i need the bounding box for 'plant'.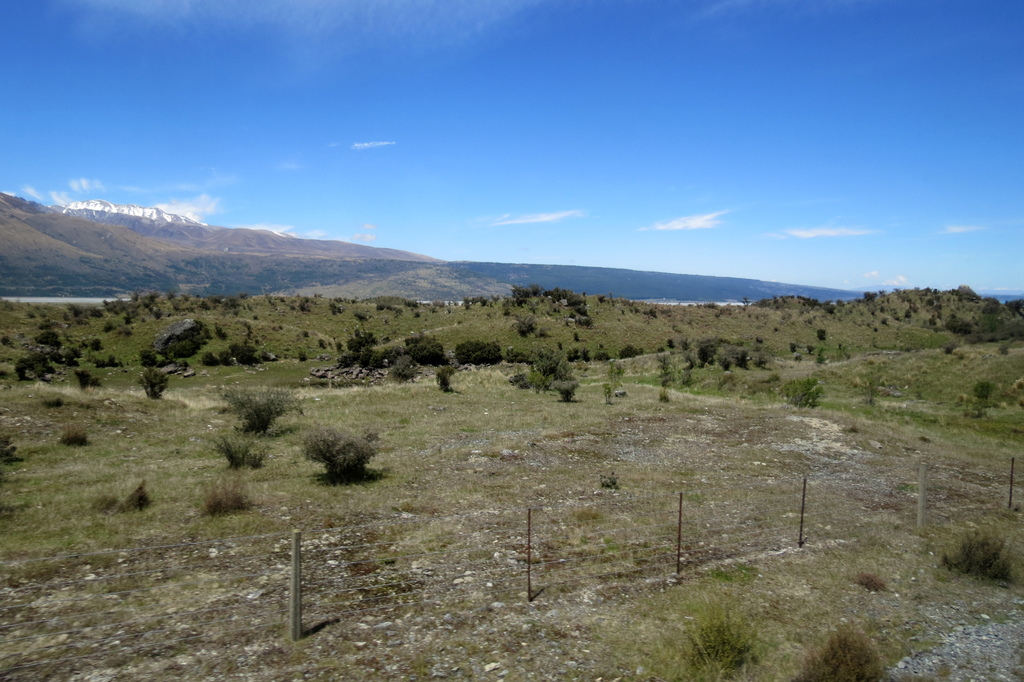
Here it is: region(557, 337, 565, 349).
